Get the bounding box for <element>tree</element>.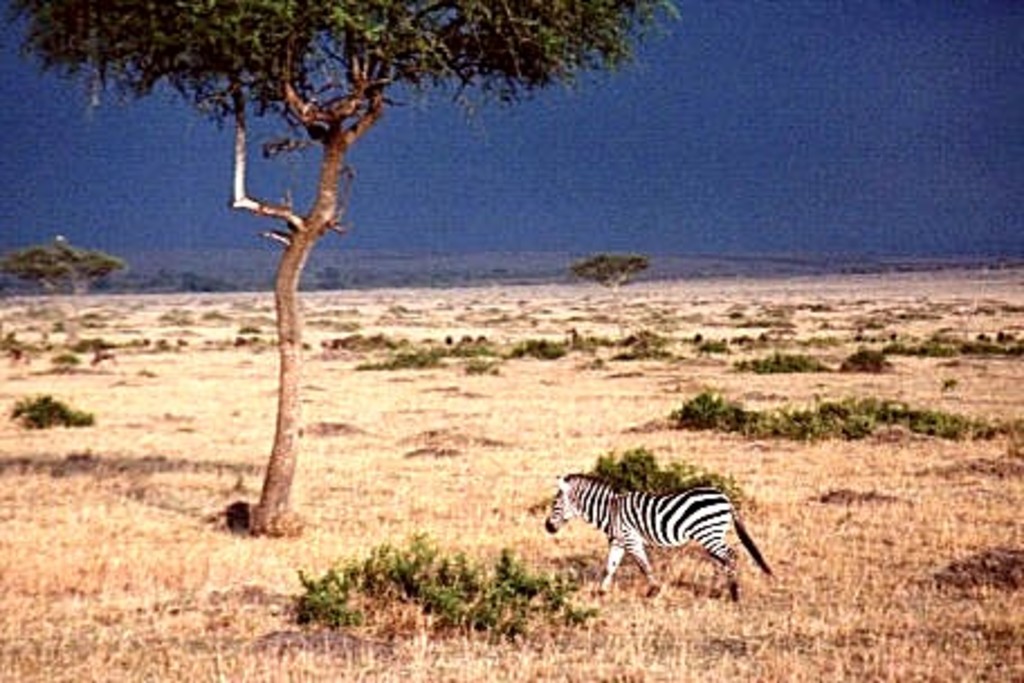
pyautogui.locateOnScreen(119, 0, 555, 577).
